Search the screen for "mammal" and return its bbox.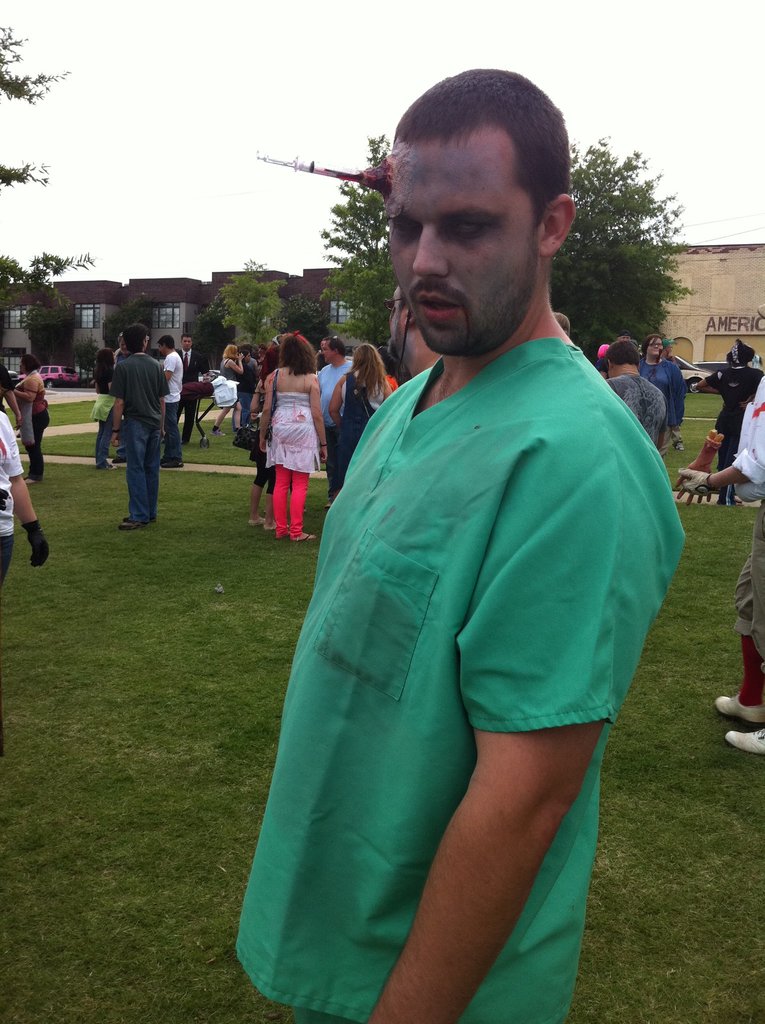
Found: [0,362,22,422].
